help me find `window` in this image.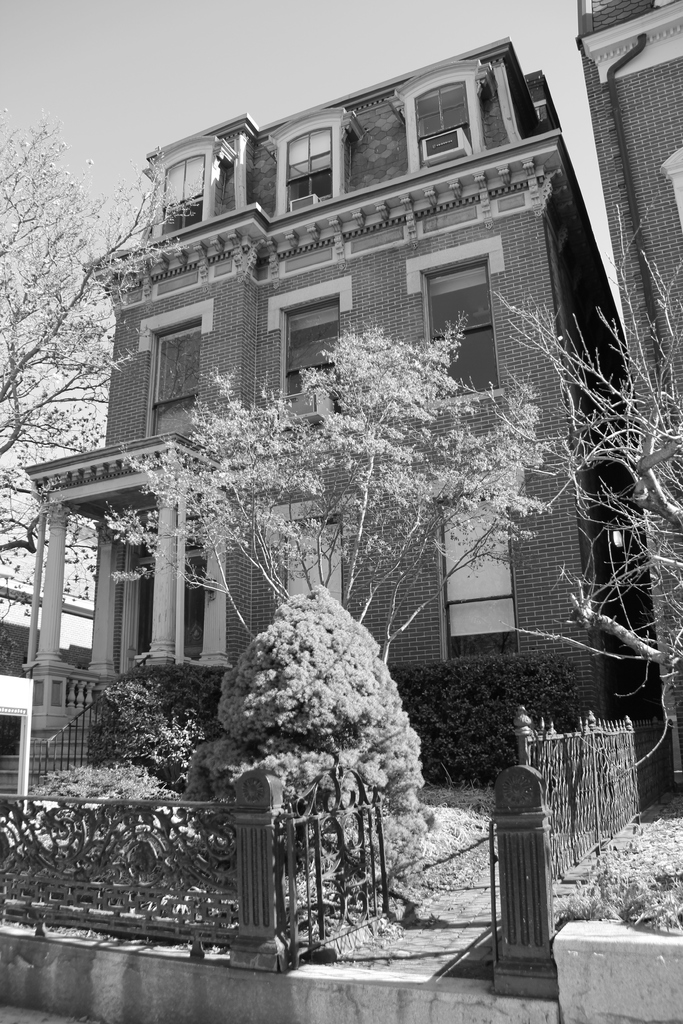
Found it: 277/129/333/215.
